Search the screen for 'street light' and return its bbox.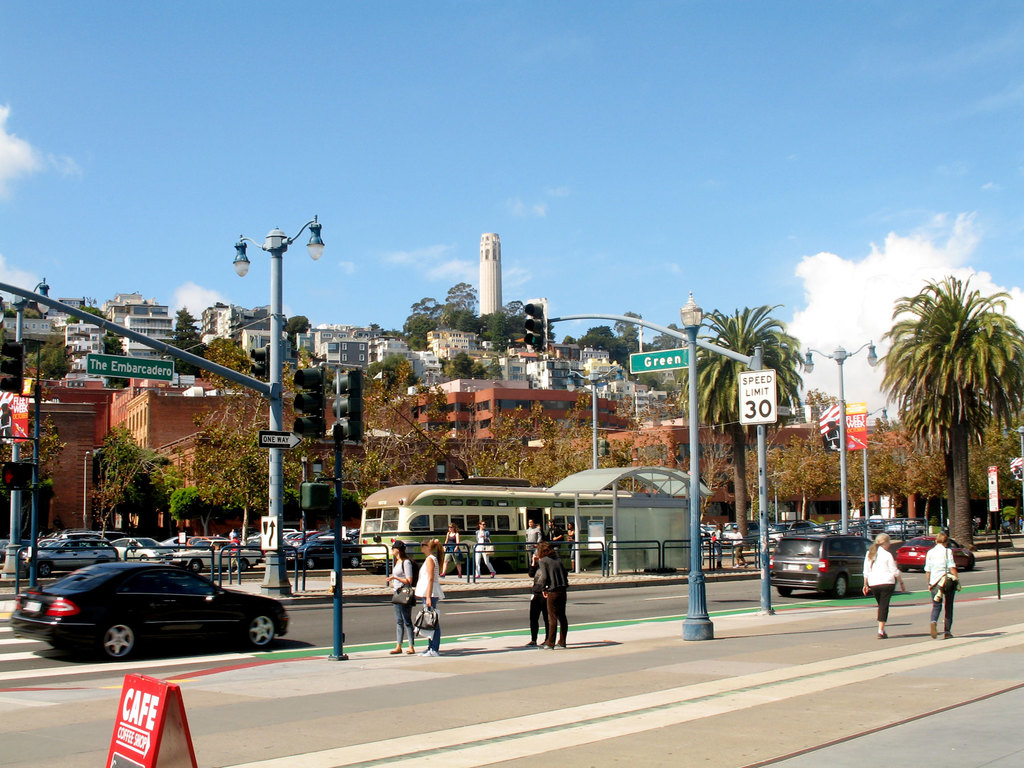
Found: pyautogui.locateOnScreen(847, 399, 895, 524).
